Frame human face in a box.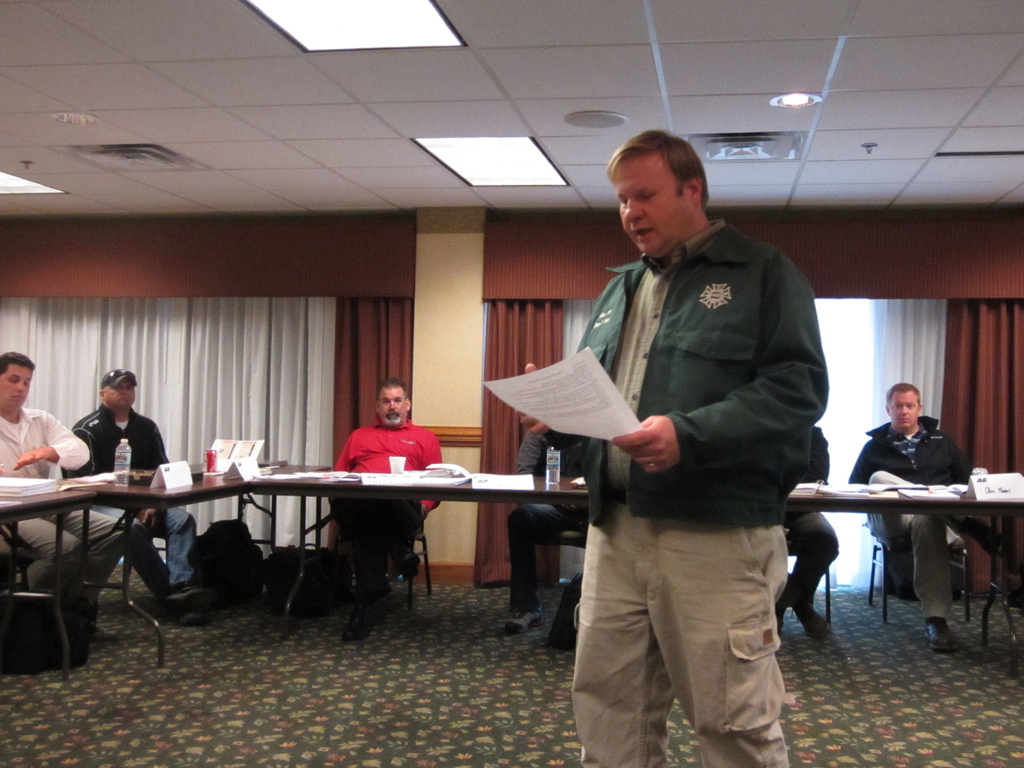
[left=886, top=390, right=922, bottom=430].
